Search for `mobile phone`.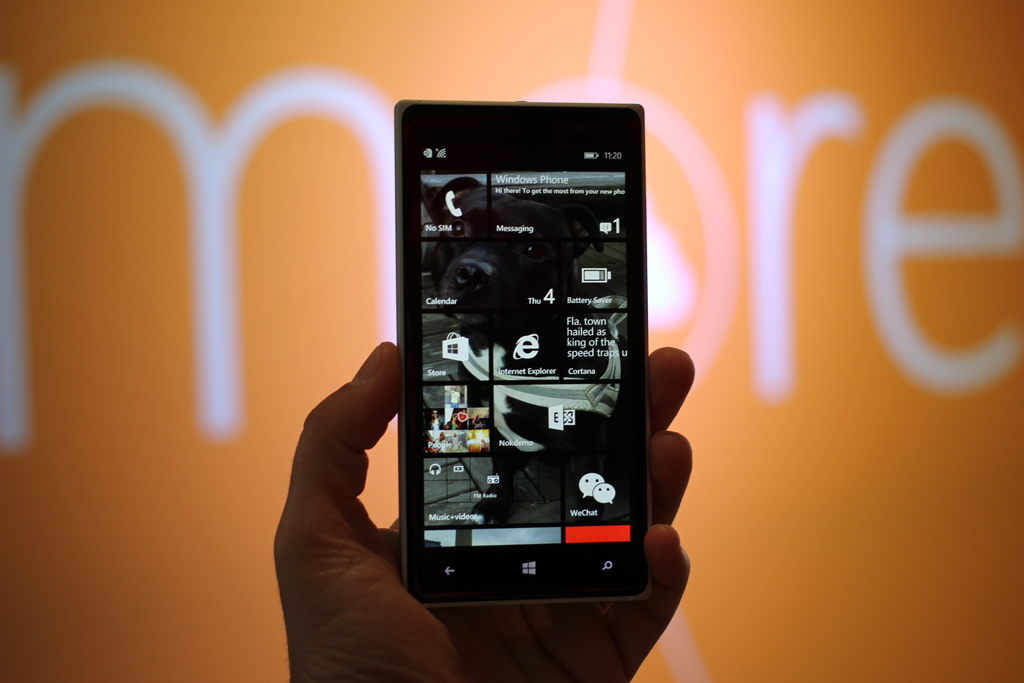
Found at bbox(373, 95, 673, 621).
